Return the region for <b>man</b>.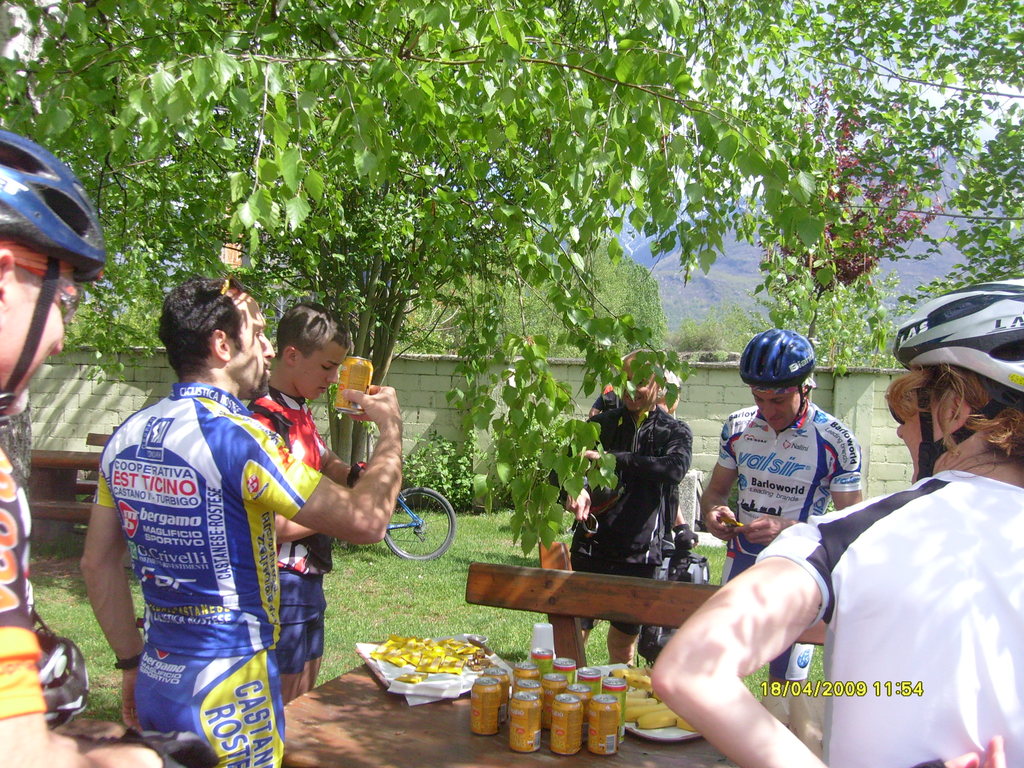
locate(686, 321, 865, 573).
